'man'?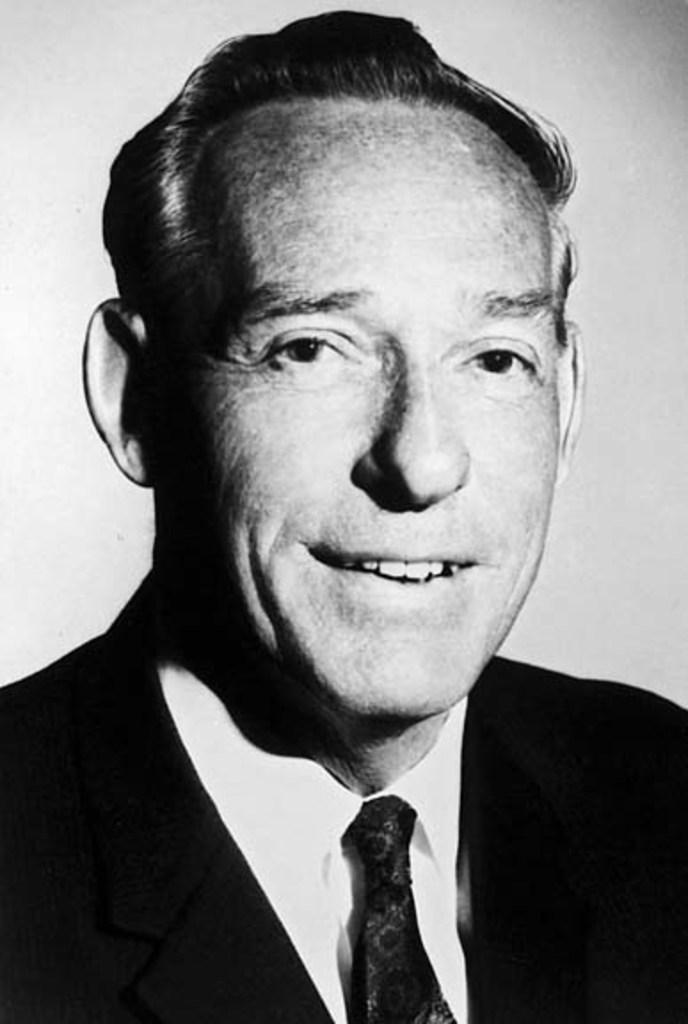
(left=2, top=36, right=687, bottom=1001)
